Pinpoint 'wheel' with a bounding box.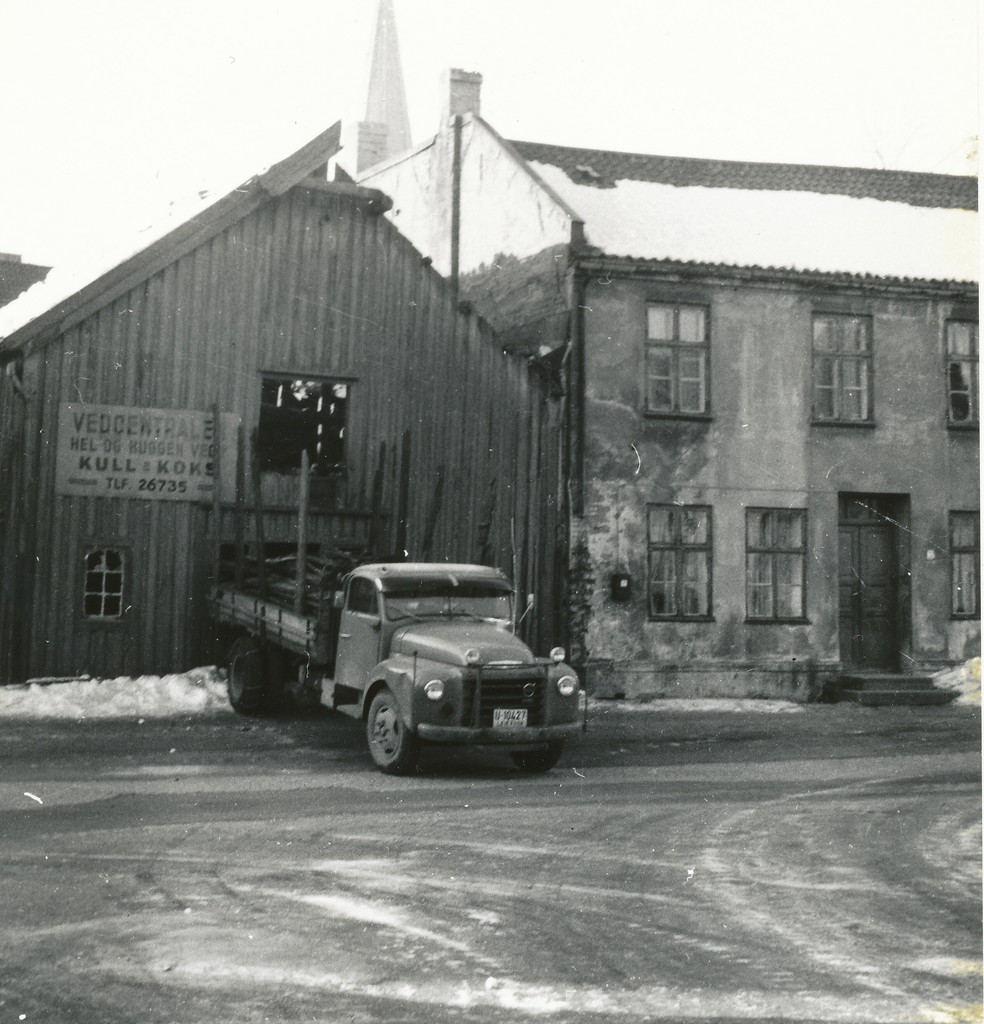
360 690 414 769.
